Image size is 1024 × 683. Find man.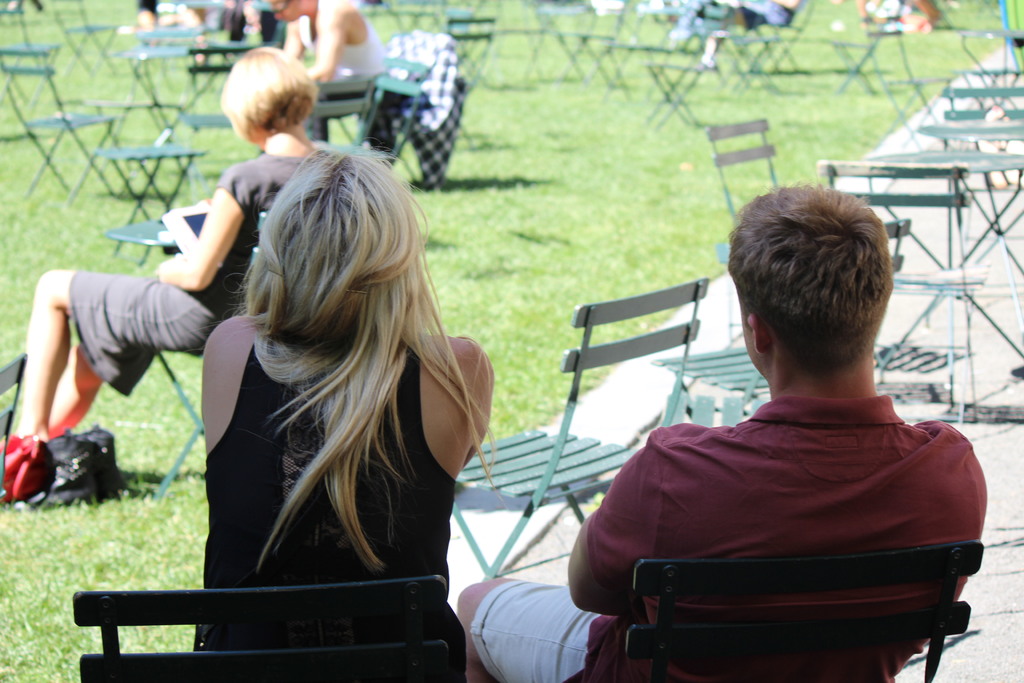
select_region(270, 0, 387, 144).
